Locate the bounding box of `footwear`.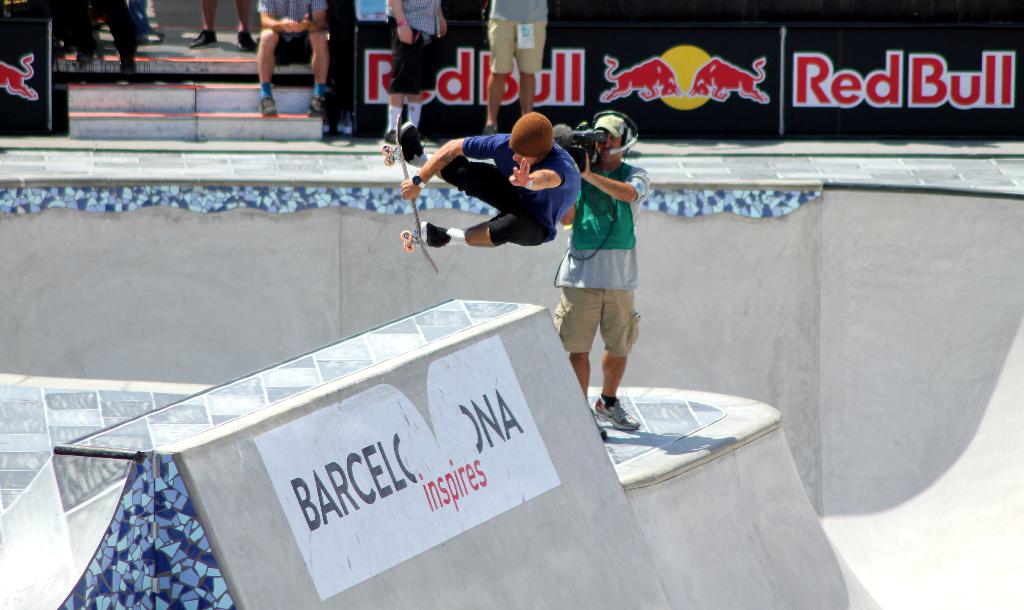
Bounding box: pyautogui.locateOnScreen(420, 215, 452, 249).
